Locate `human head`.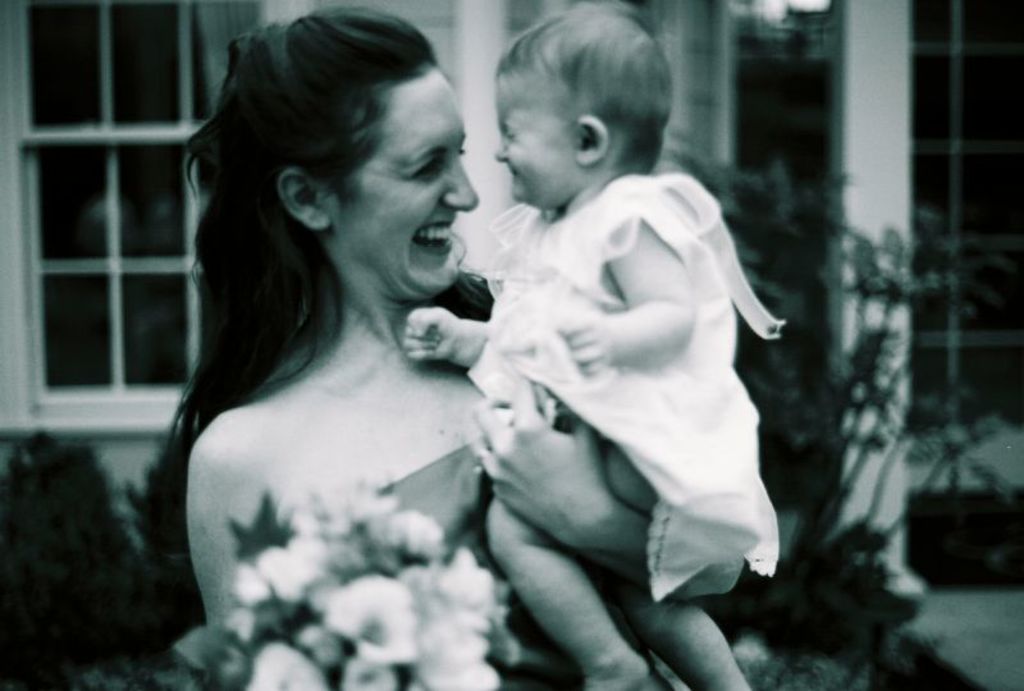
Bounding box: 481:10:691:205.
